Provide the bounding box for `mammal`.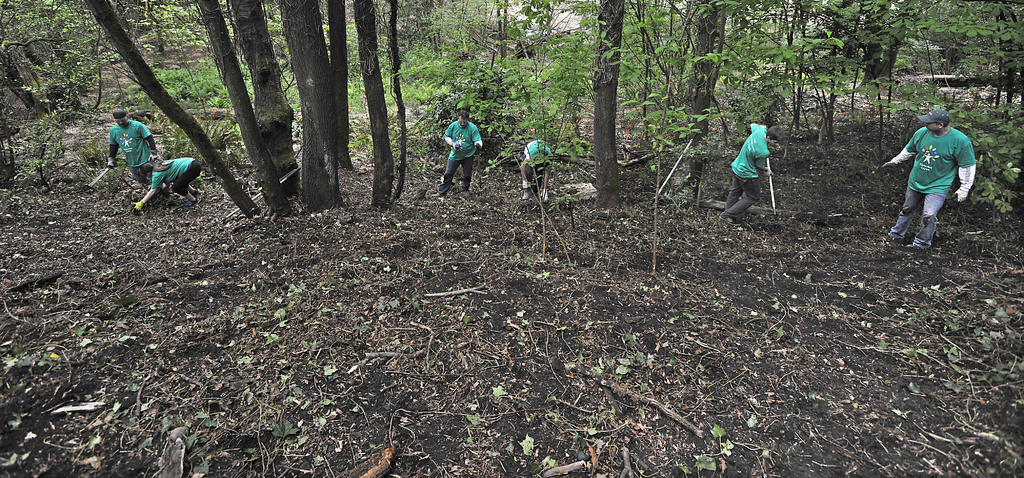
517:149:559:200.
